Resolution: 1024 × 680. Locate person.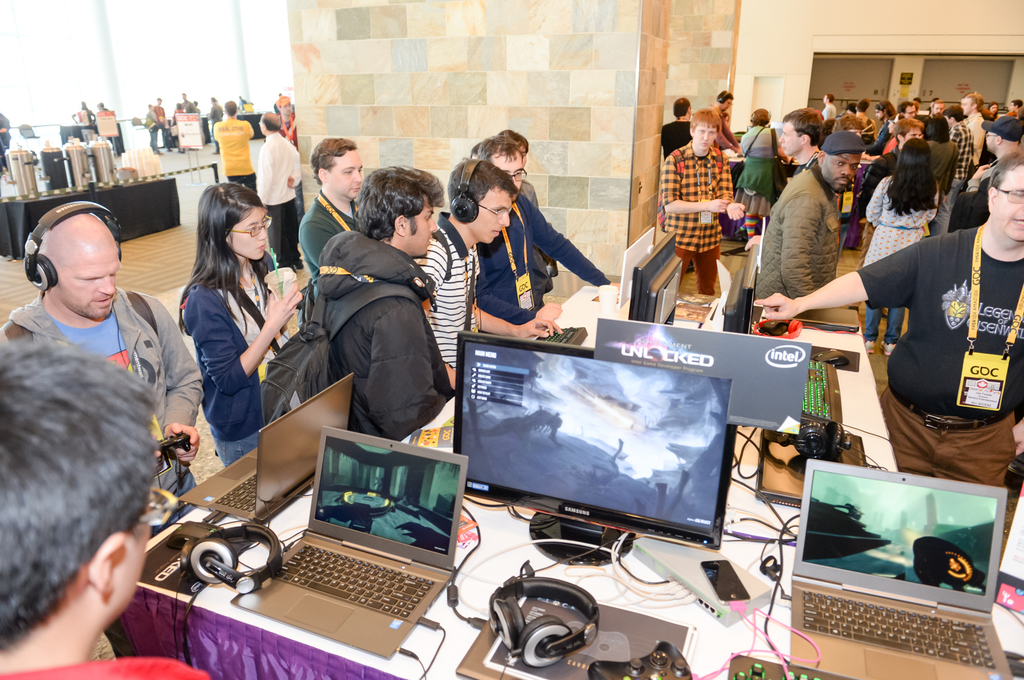
(0, 199, 204, 539).
